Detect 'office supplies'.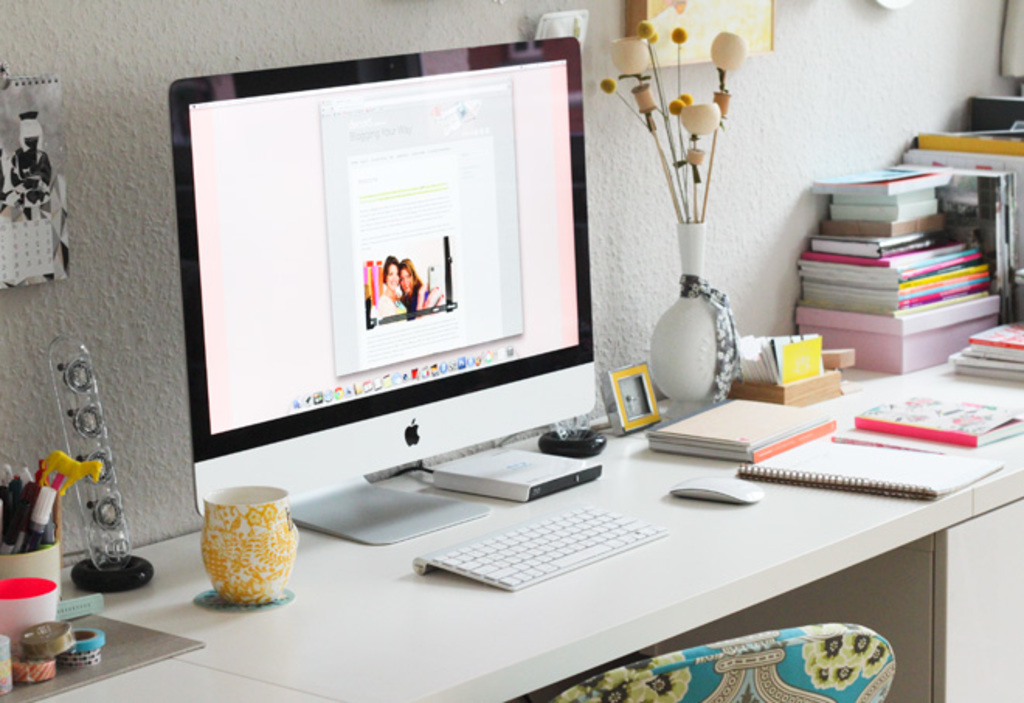
Detected at (left=743, top=439, right=982, bottom=501).
